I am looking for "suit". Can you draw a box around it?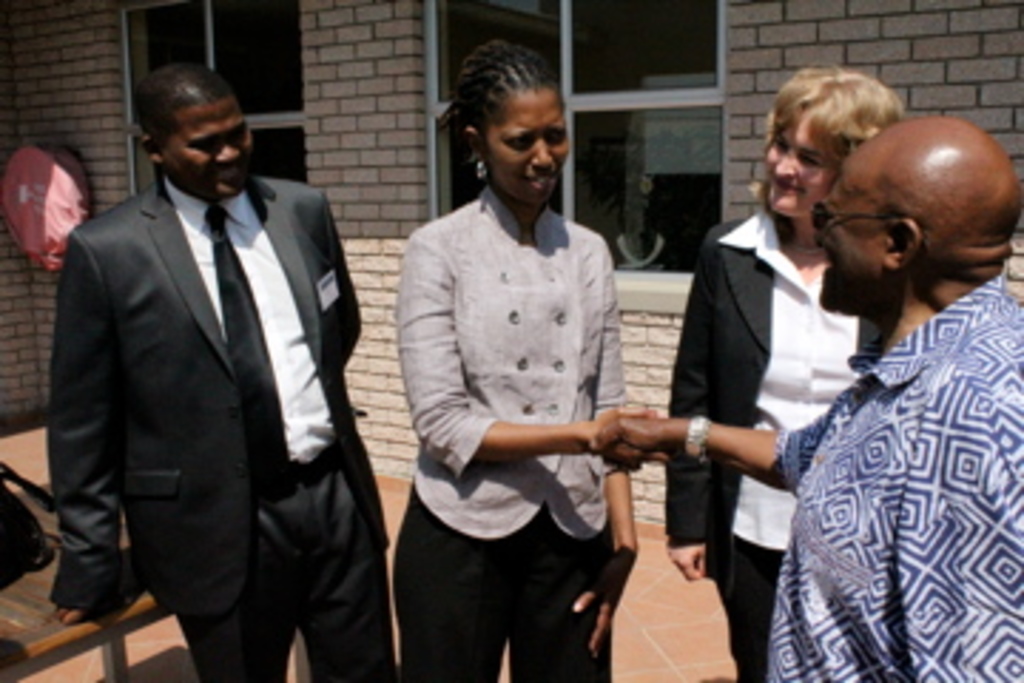
Sure, the bounding box is <region>657, 202, 876, 680</region>.
